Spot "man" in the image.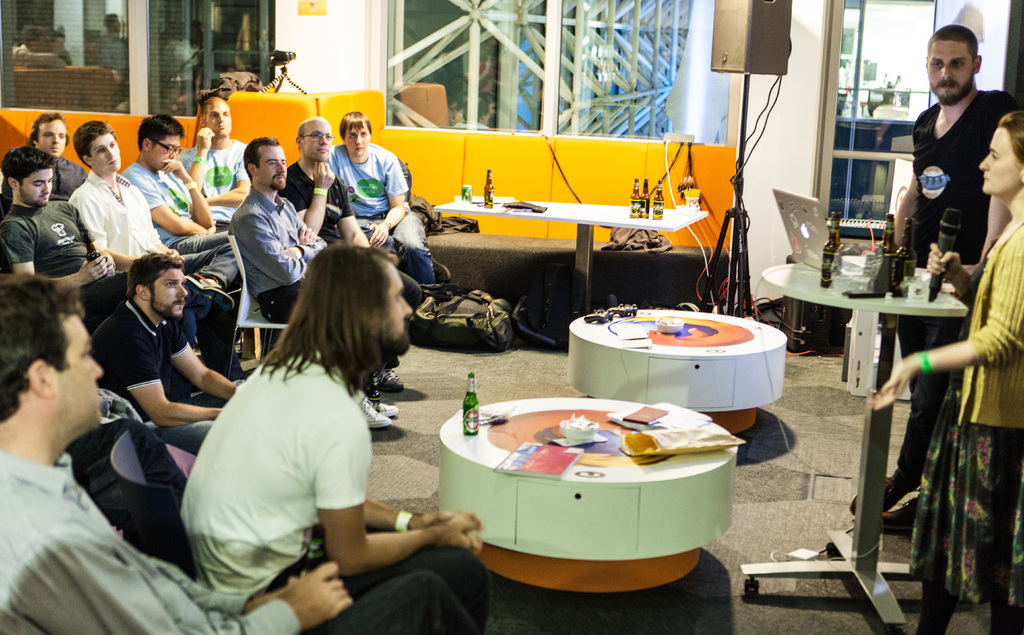
"man" found at locate(849, 20, 1023, 535).
